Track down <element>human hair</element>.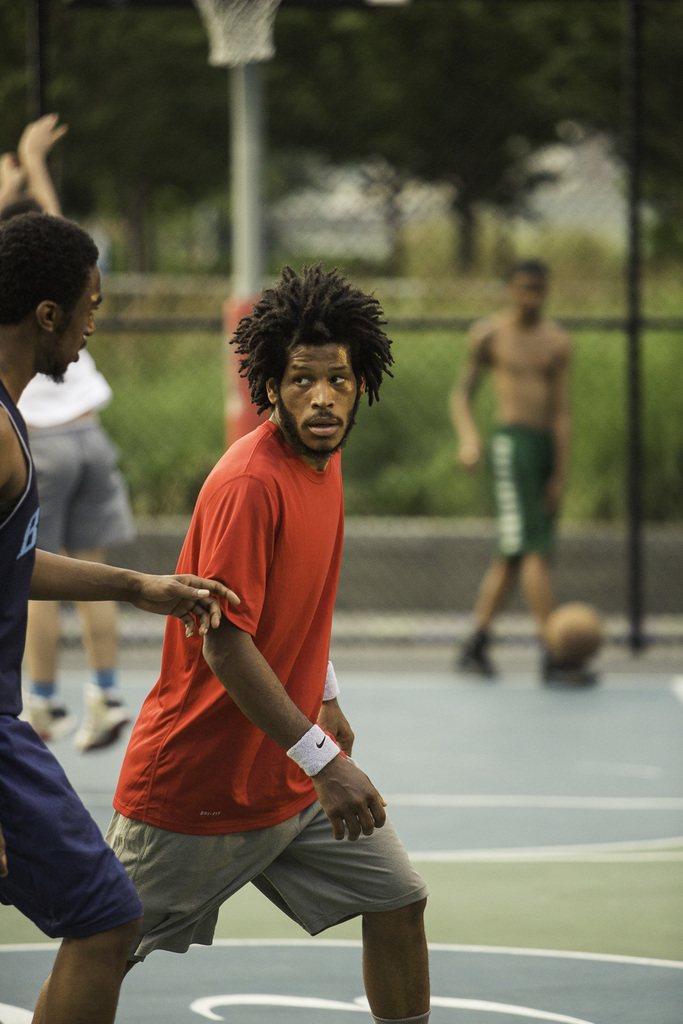
Tracked to crop(8, 201, 93, 360).
